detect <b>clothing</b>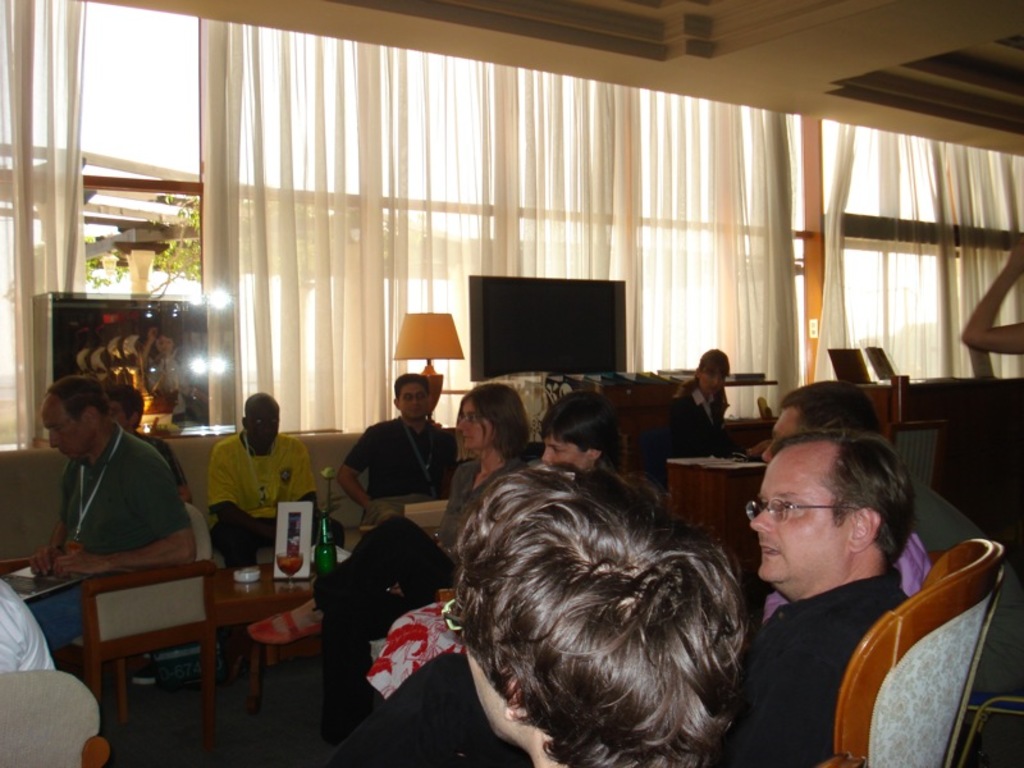
342,411,448,513
